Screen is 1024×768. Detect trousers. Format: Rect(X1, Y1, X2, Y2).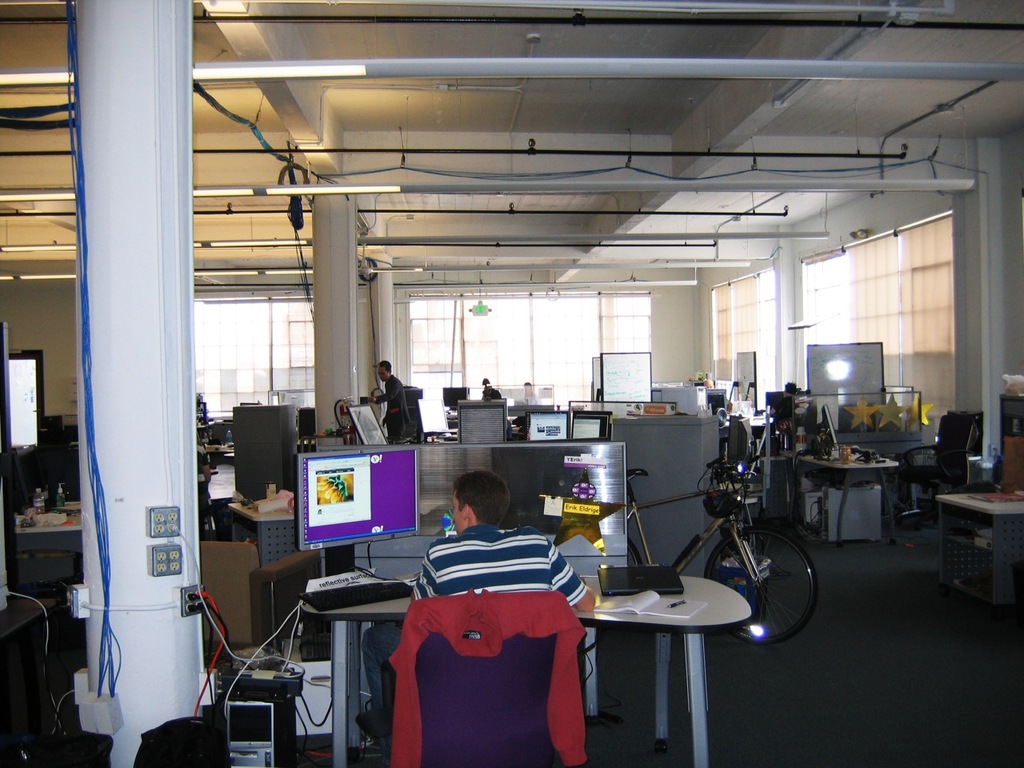
Rect(386, 415, 405, 434).
